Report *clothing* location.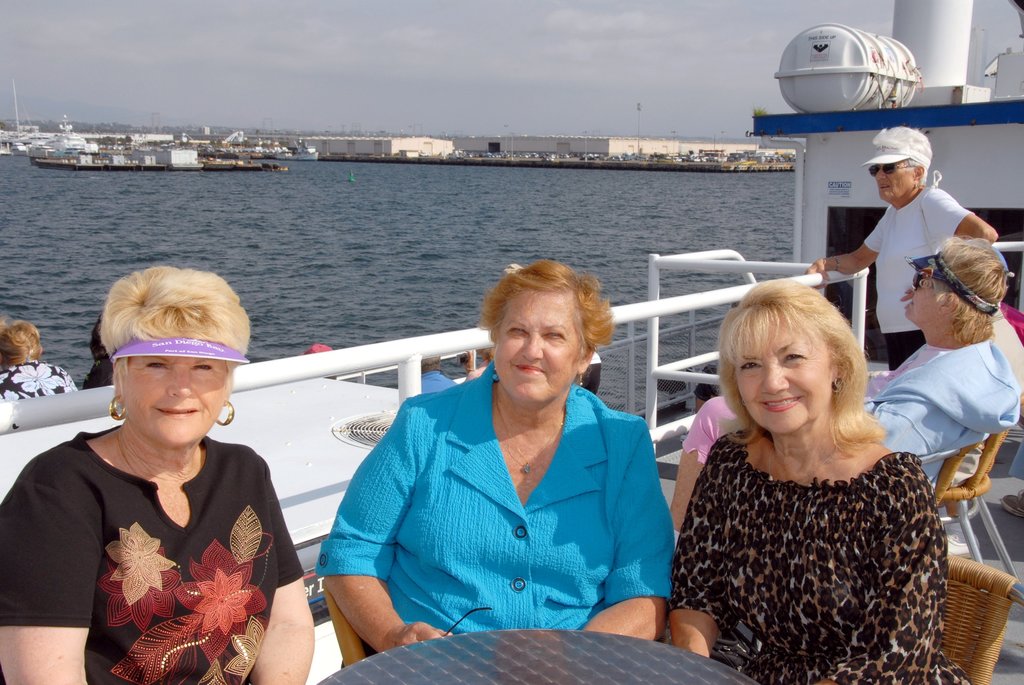
Report: x1=858 y1=339 x2=1021 y2=490.
